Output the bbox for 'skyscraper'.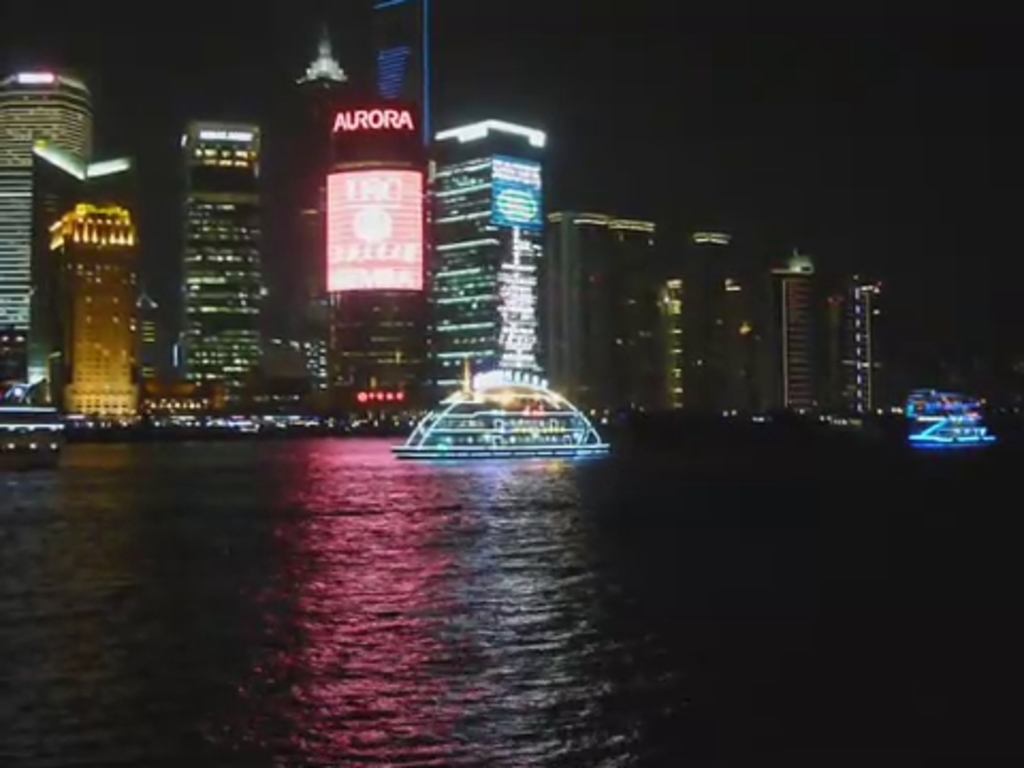
0:64:98:390.
